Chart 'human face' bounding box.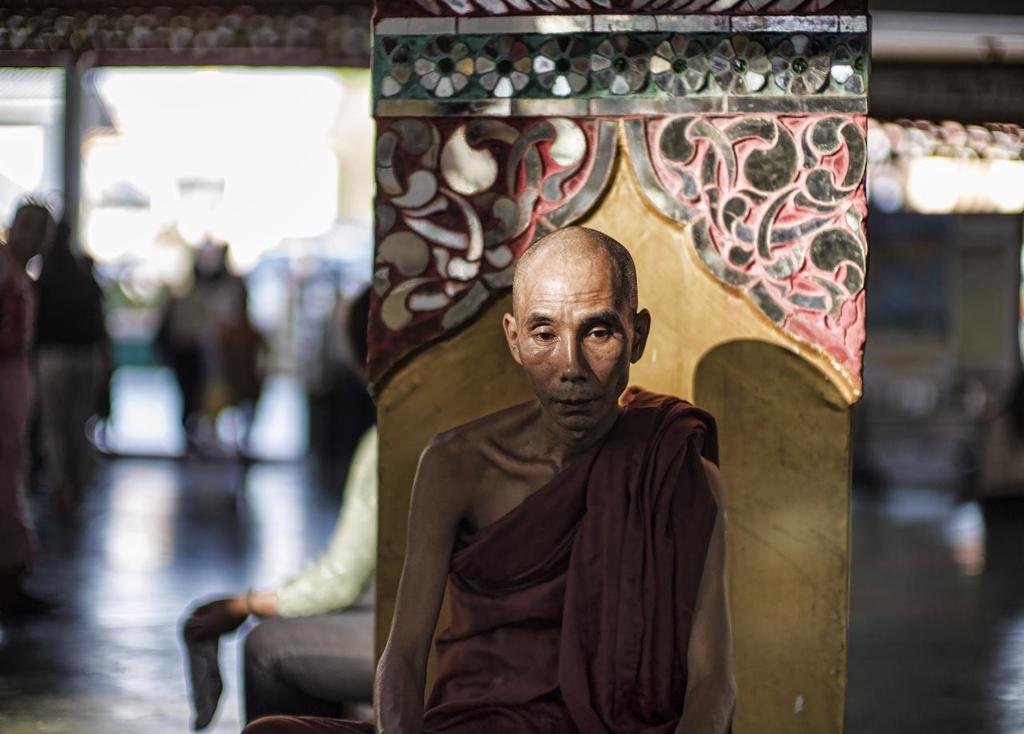
Charted: left=516, top=254, right=632, bottom=433.
